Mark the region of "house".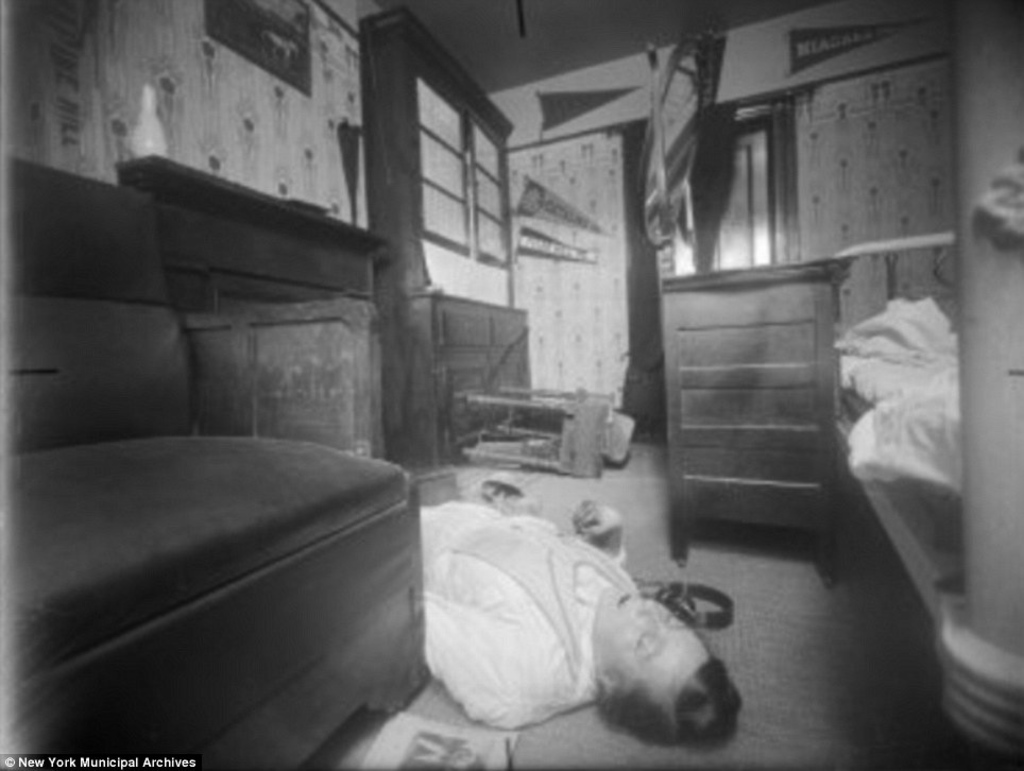
Region: Rect(0, 3, 1023, 770).
